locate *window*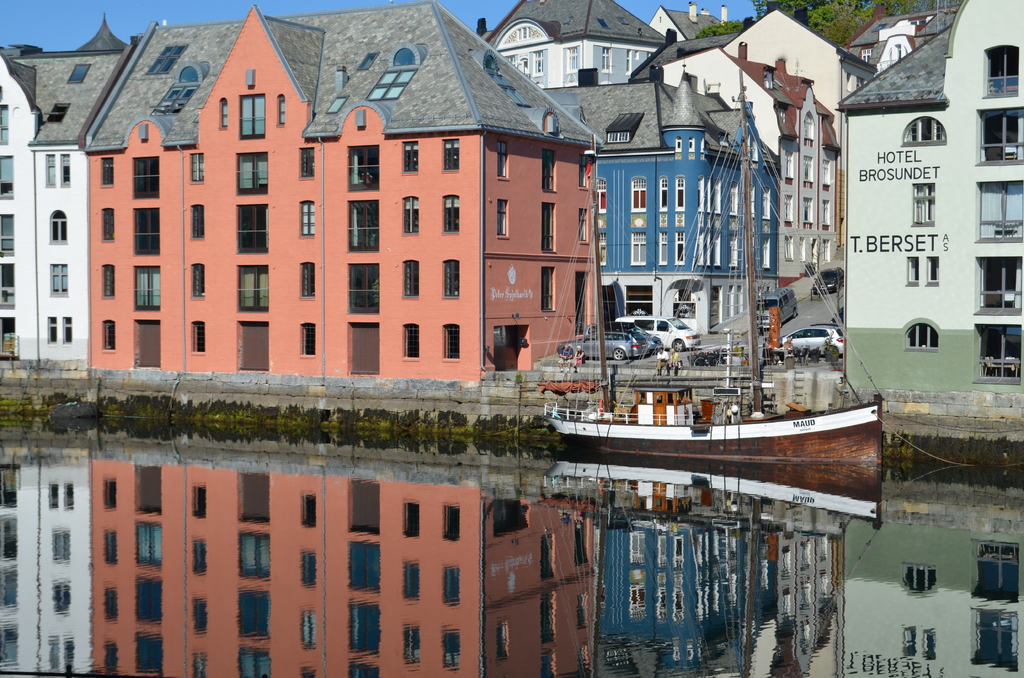
bbox=[61, 155, 71, 191]
